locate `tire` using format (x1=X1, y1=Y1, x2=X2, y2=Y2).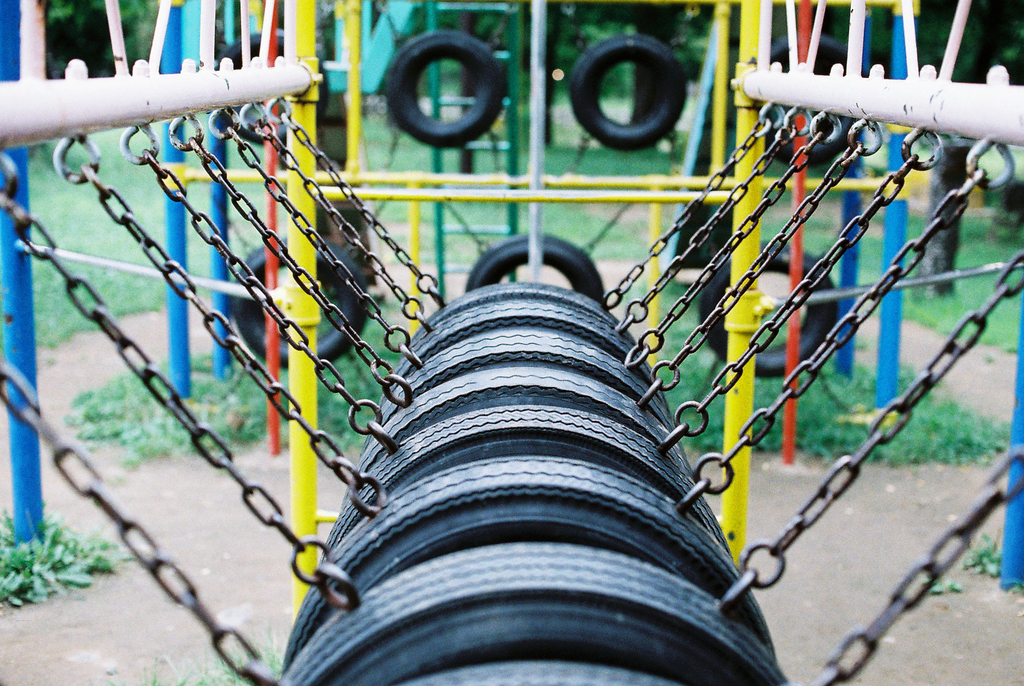
(x1=370, y1=18, x2=525, y2=154).
